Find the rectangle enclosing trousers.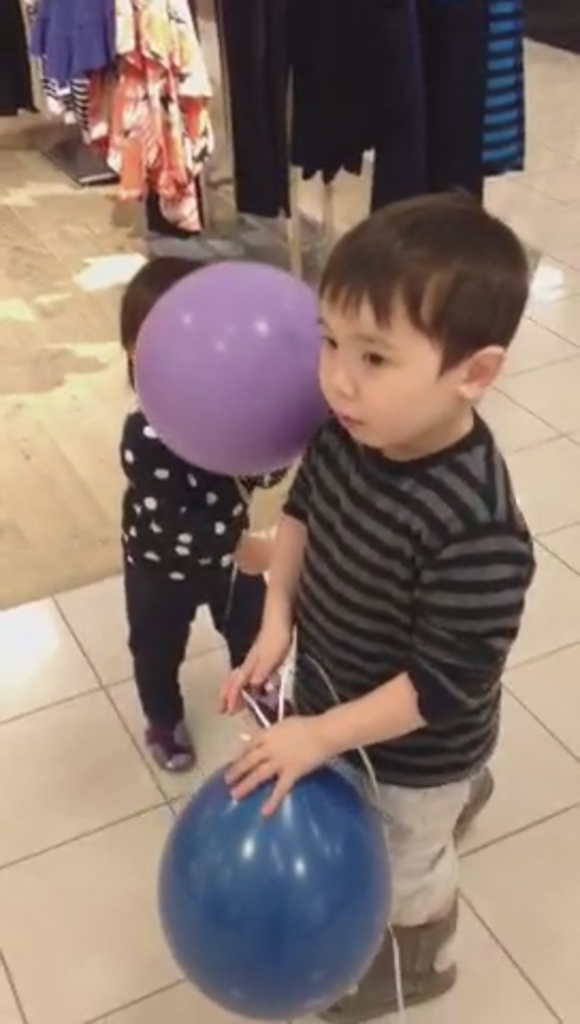
Rect(122, 565, 271, 723).
